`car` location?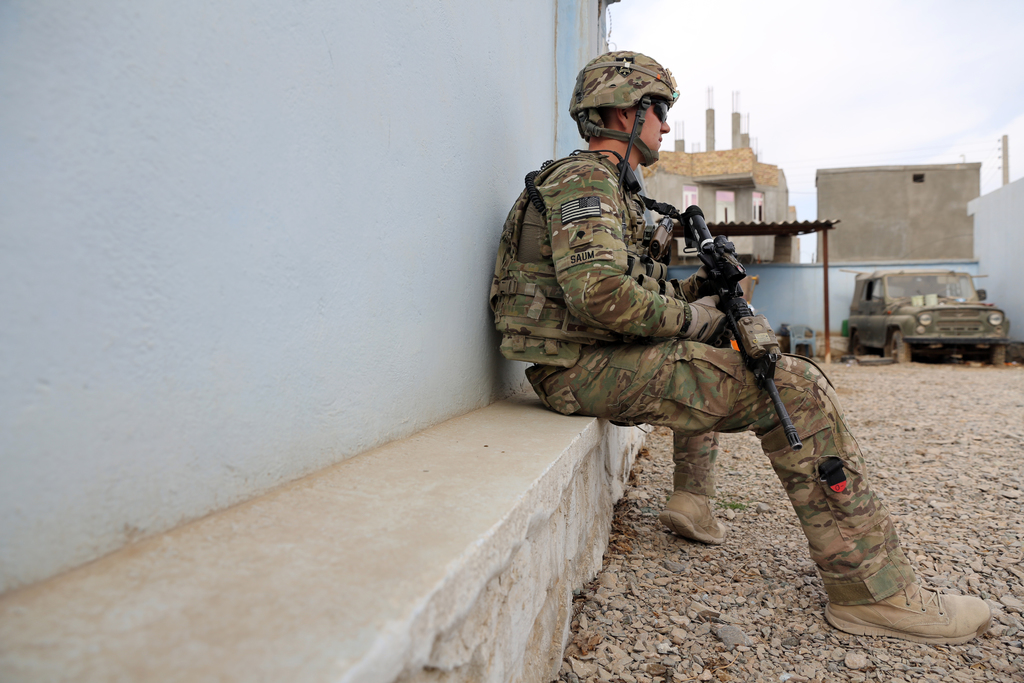
pyautogui.locateOnScreen(851, 267, 1015, 368)
